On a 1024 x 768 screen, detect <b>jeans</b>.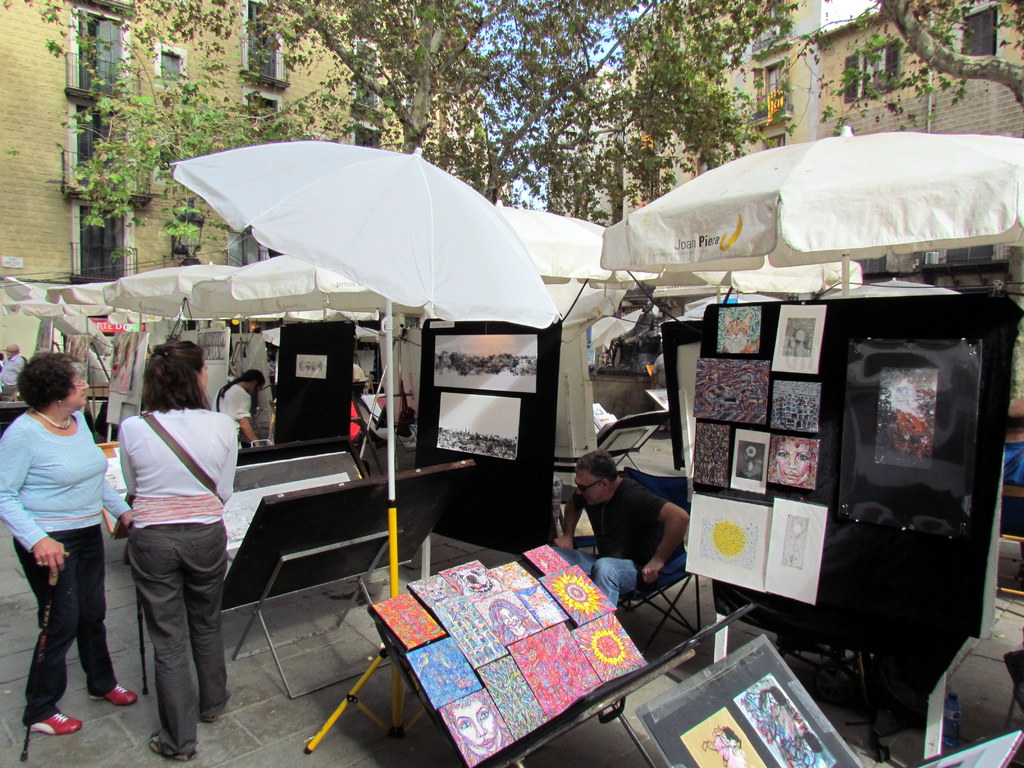
detection(563, 550, 687, 616).
